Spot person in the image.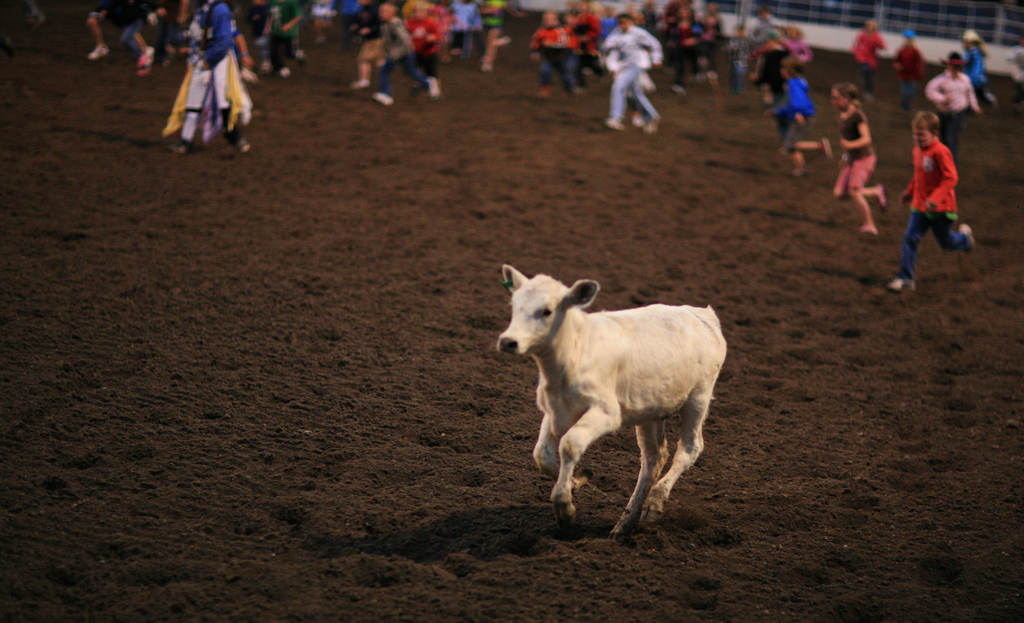
person found at (left=952, top=28, right=1000, bottom=107).
